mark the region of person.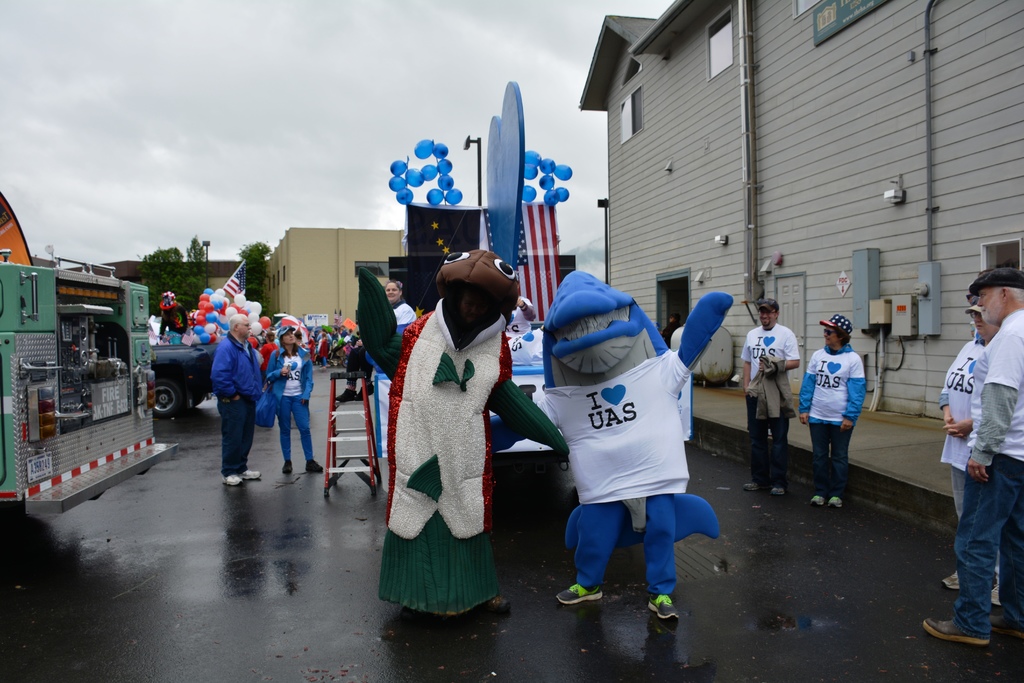
Region: box=[336, 280, 419, 404].
